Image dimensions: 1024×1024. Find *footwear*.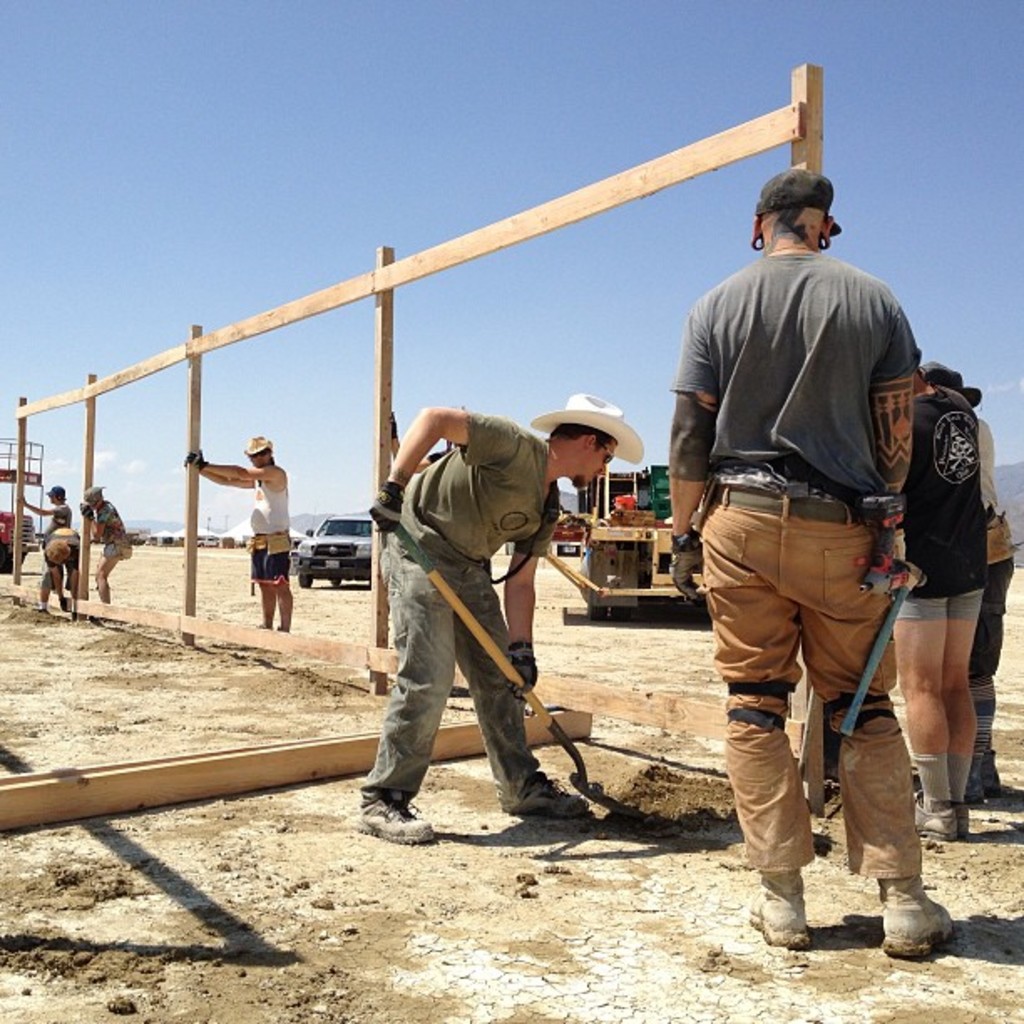
detection(945, 795, 975, 847).
